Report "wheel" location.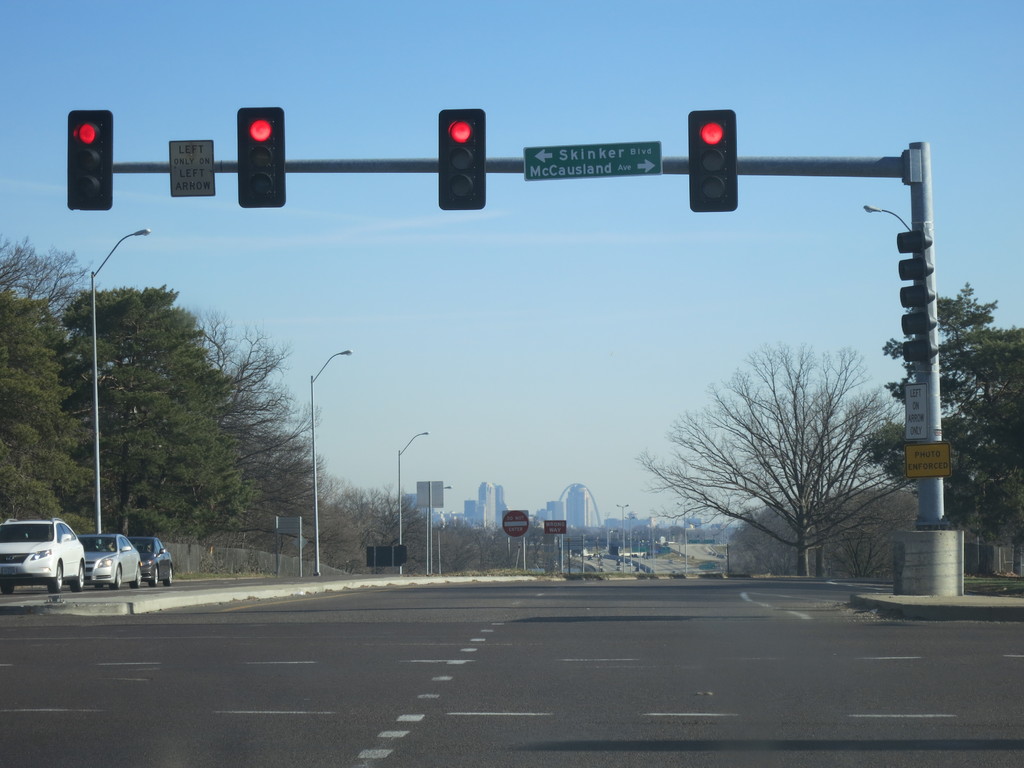
Report: (97,547,111,551).
